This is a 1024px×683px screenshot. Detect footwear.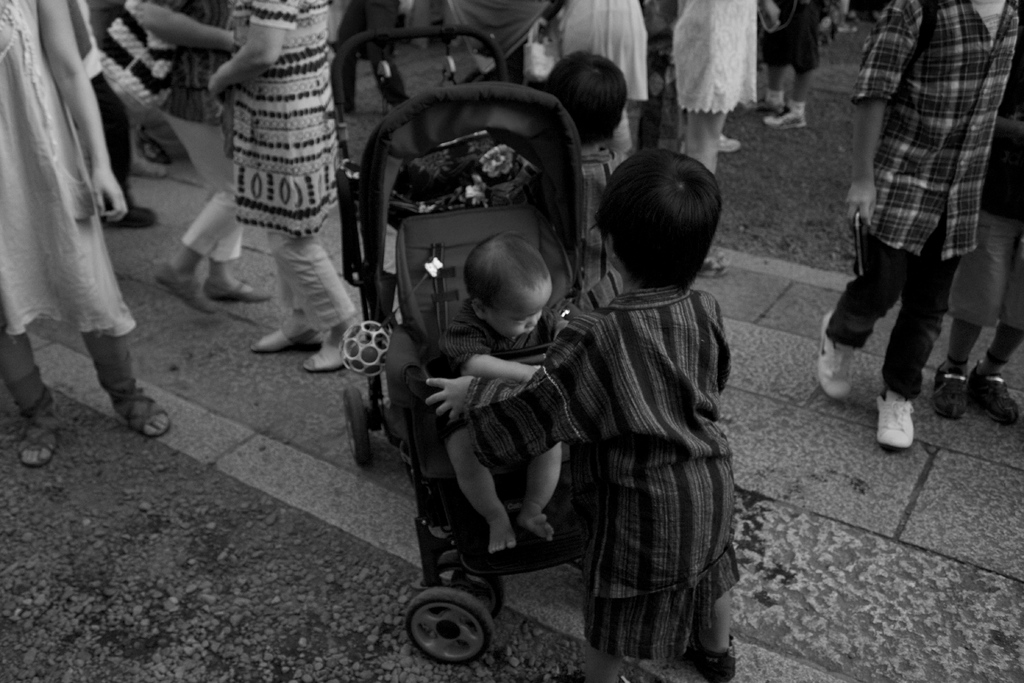
<box>131,154,163,177</box>.
